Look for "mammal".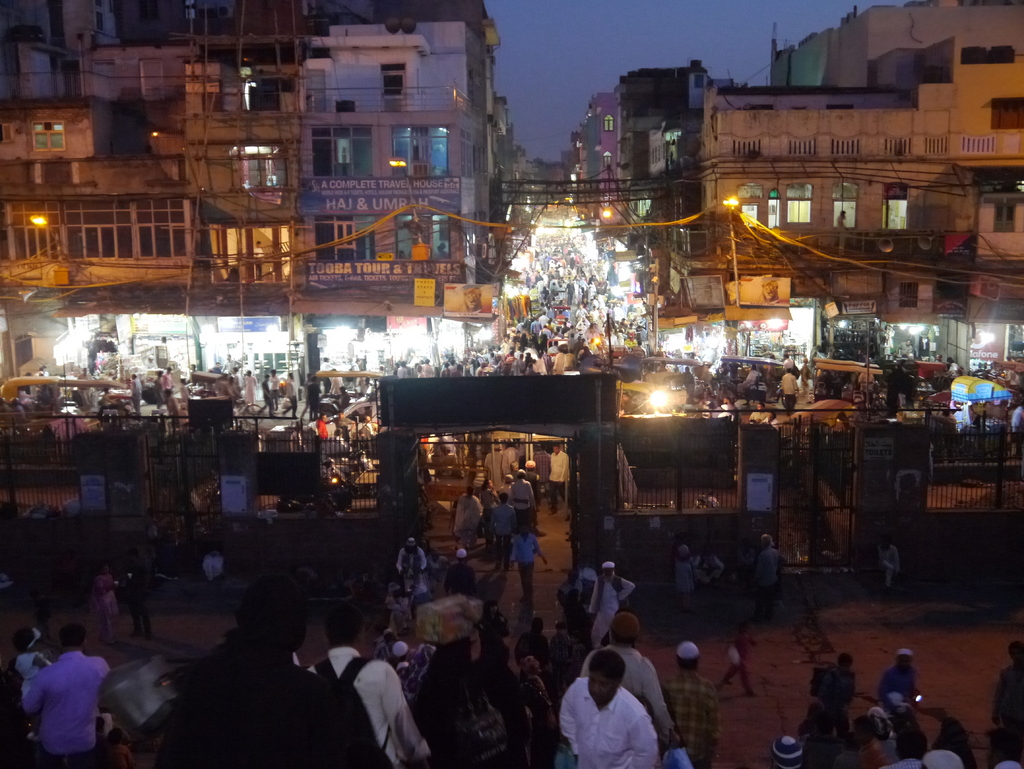
Found: crop(484, 444, 502, 487).
